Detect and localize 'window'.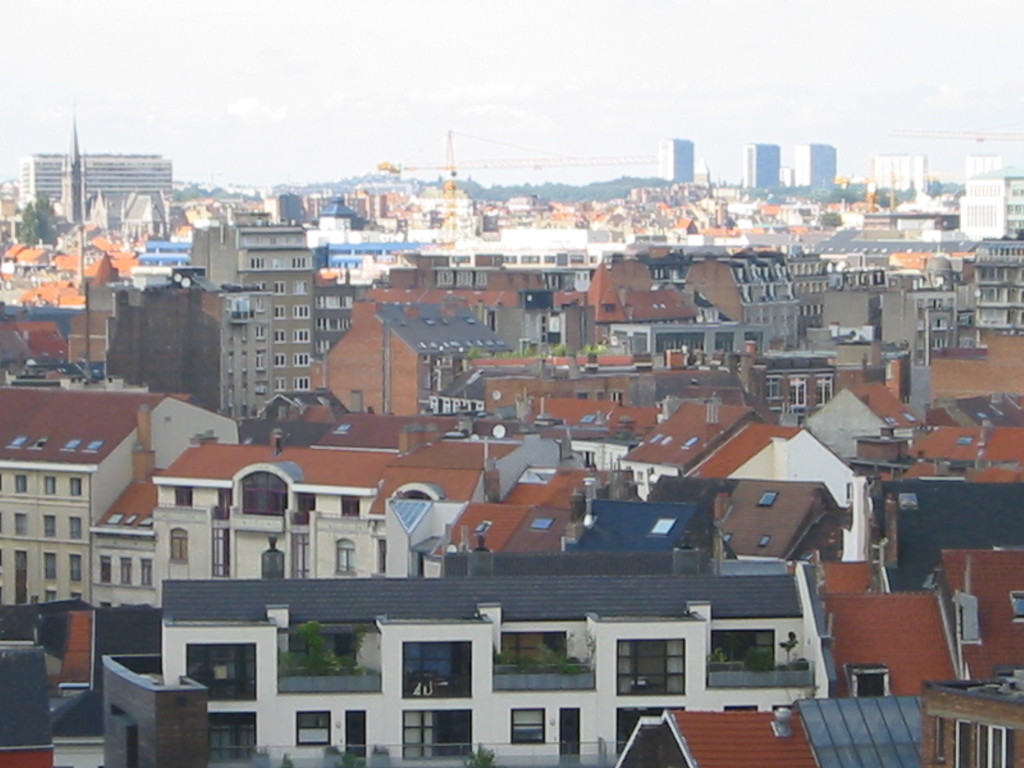
Localized at pyautogui.locateOnScreen(503, 634, 570, 666).
